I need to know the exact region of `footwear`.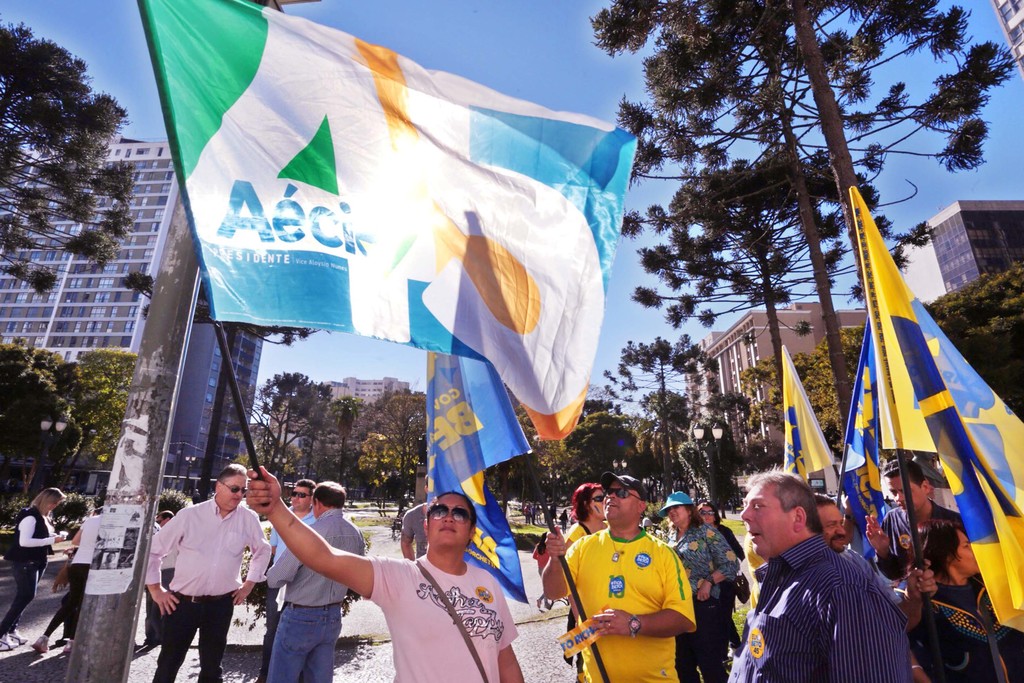
Region: 61:638:75:654.
